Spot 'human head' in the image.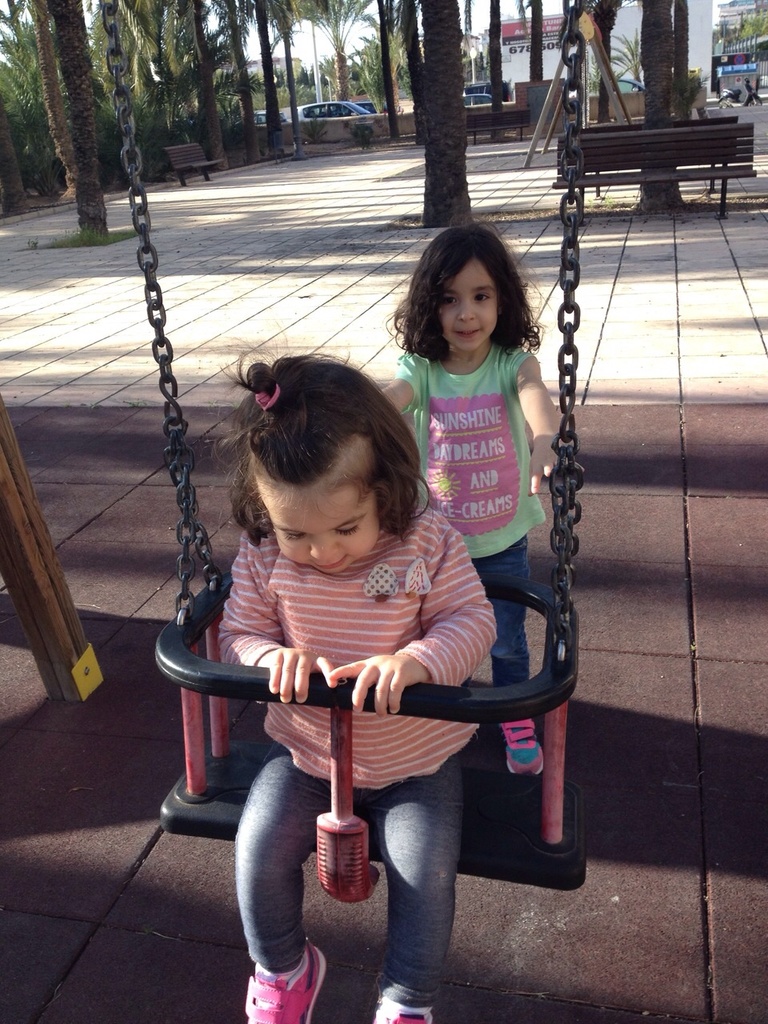
'human head' found at {"x1": 392, "y1": 222, "x2": 543, "y2": 348}.
